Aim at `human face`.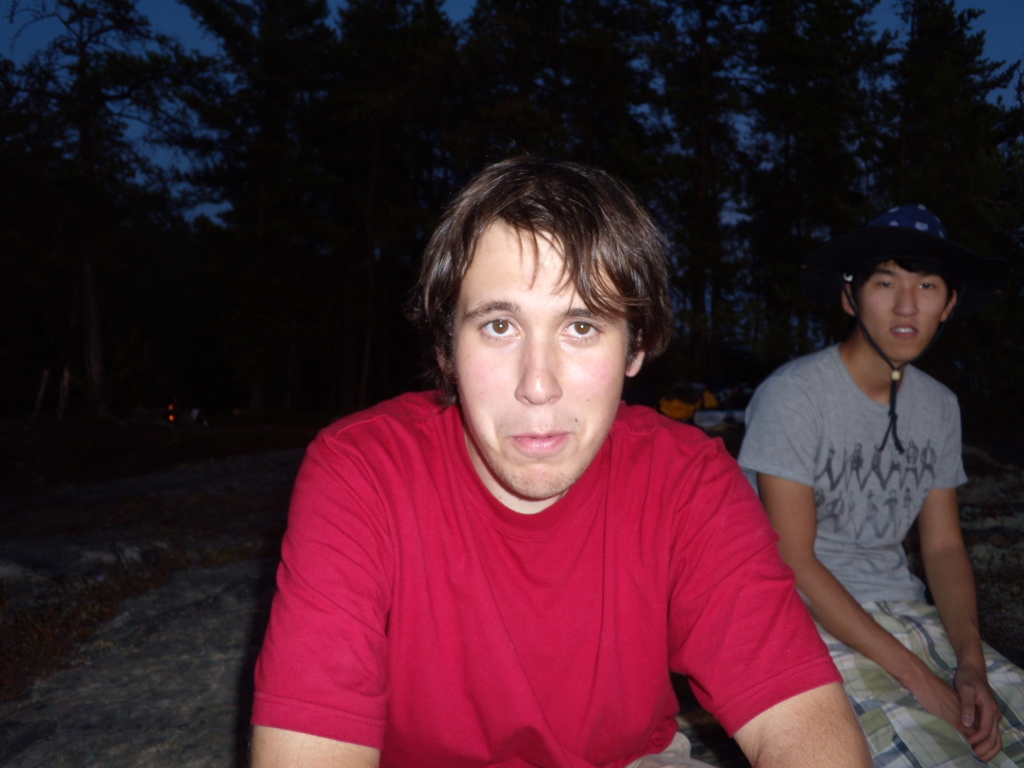
Aimed at bbox(850, 258, 954, 362).
